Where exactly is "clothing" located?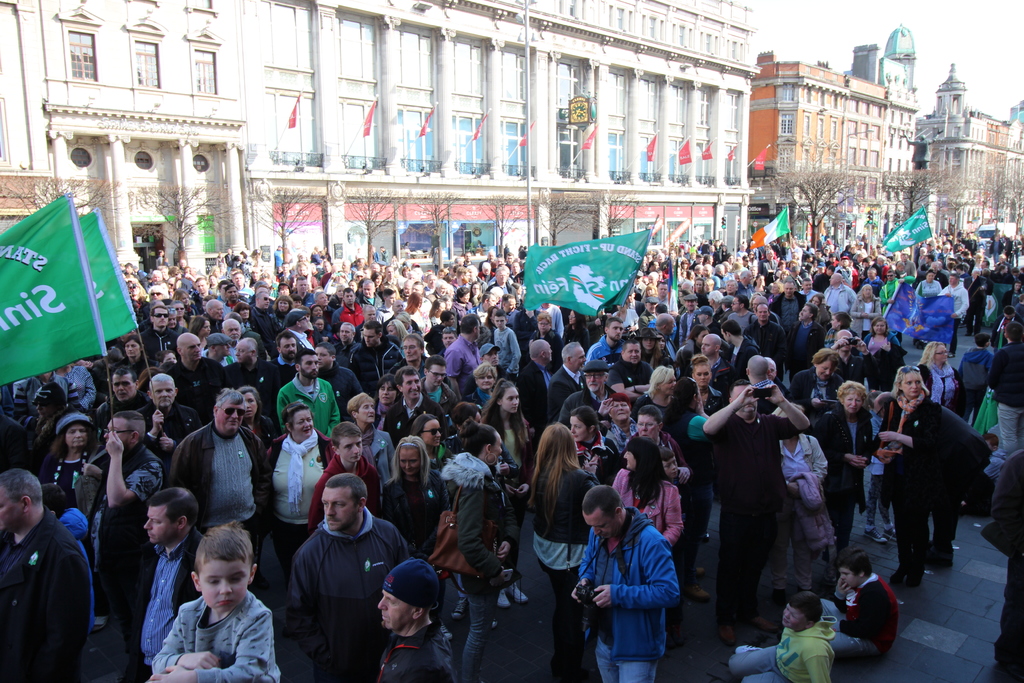
Its bounding box is left=247, top=310, right=284, bottom=358.
